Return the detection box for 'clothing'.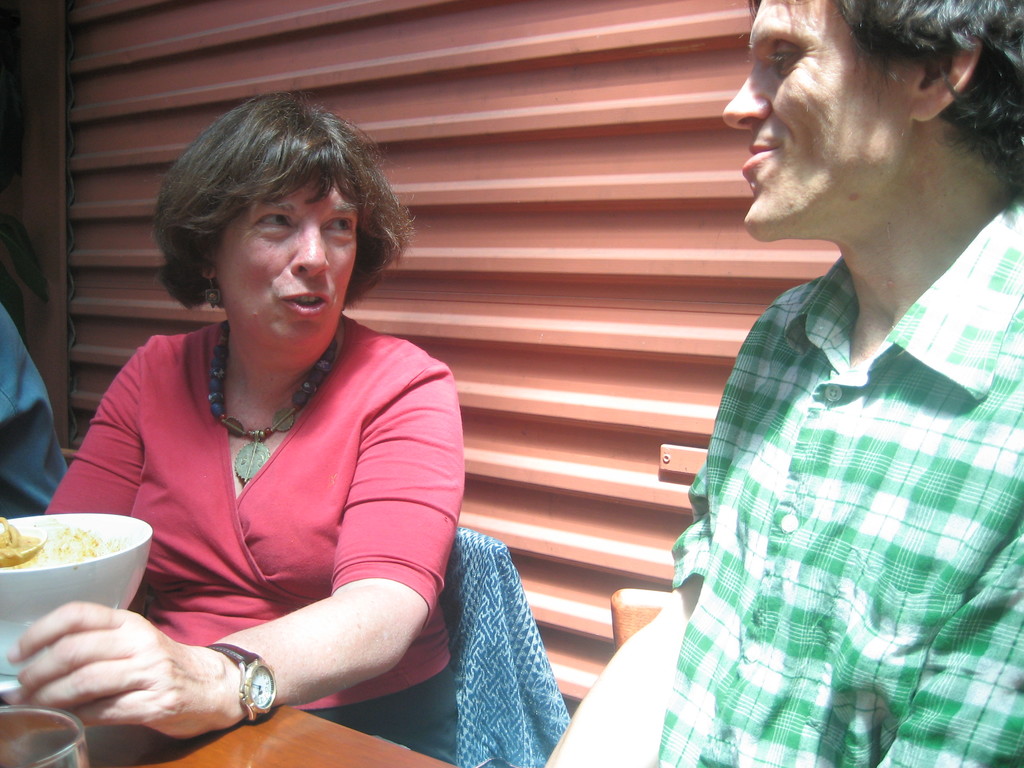
0:306:64:525.
